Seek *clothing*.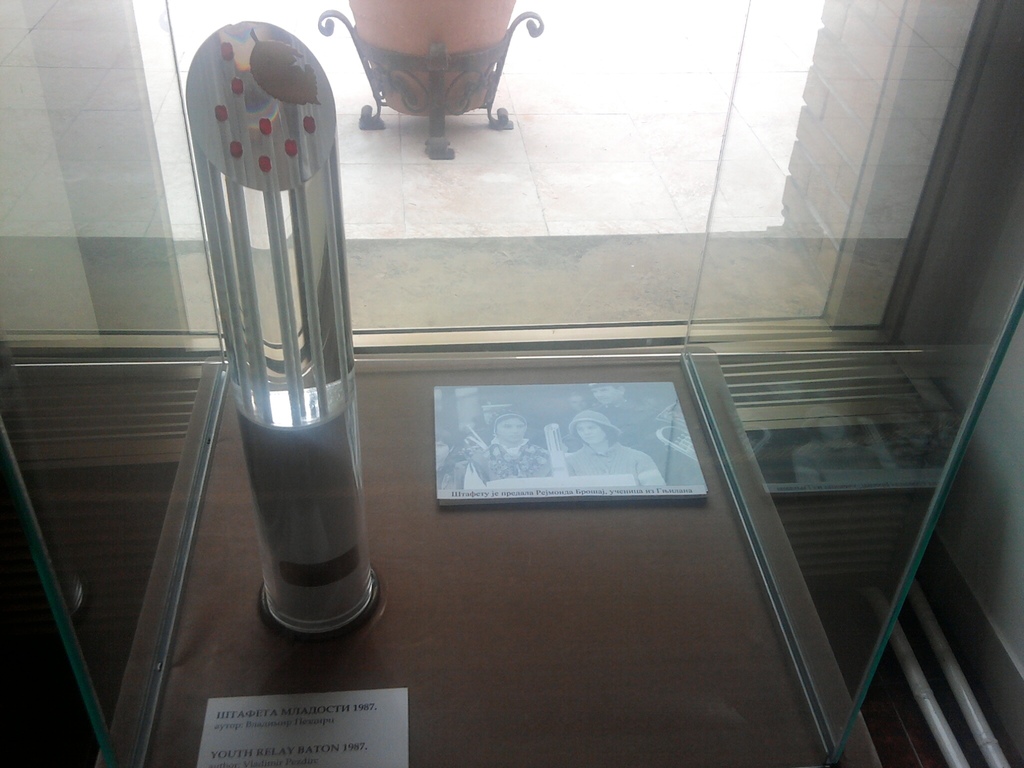
x1=566, y1=440, x2=659, y2=486.
